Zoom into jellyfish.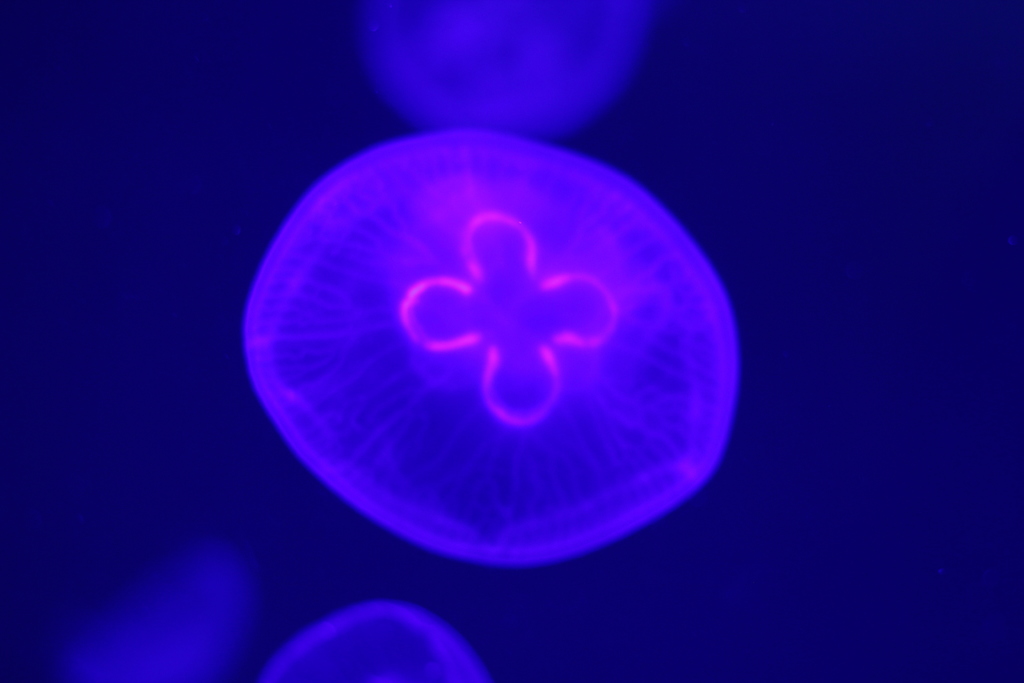
Zoom target: (x1=237, y1=123, x2=744, y2=572).
